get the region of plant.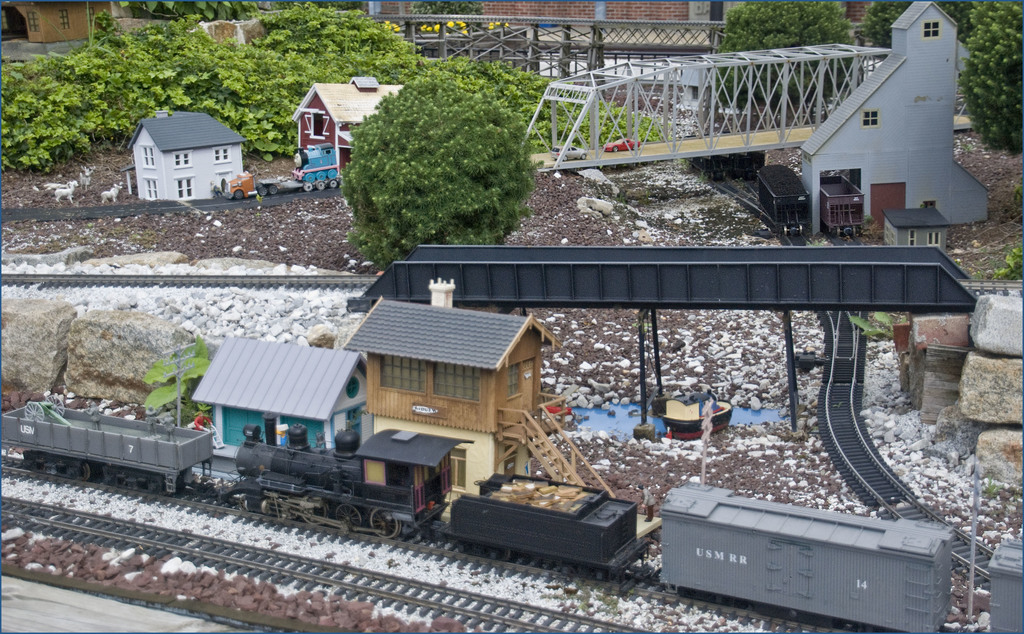
[140,327,220,437].
